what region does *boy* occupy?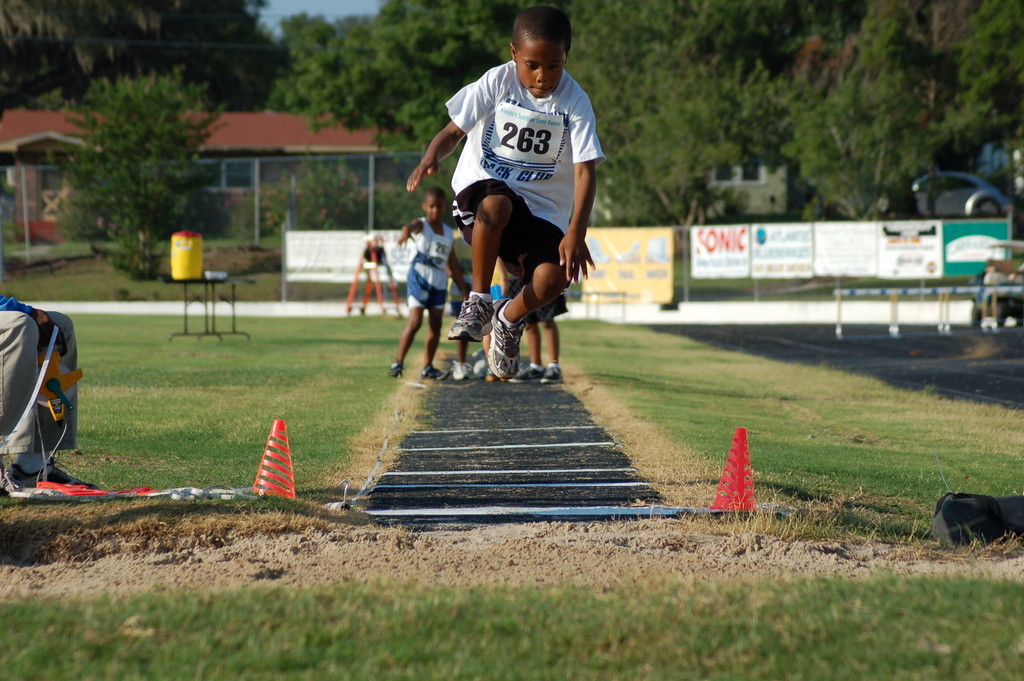
388:177:454:381.
